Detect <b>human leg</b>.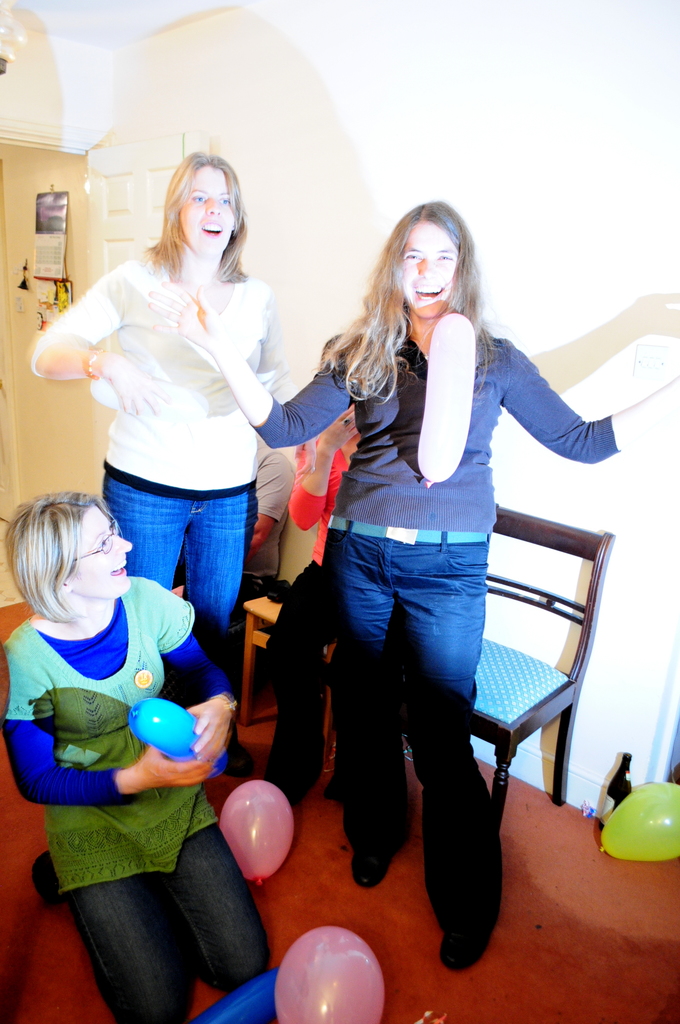
Detected at x1=187, y1=483, x2=247, y2=695.
